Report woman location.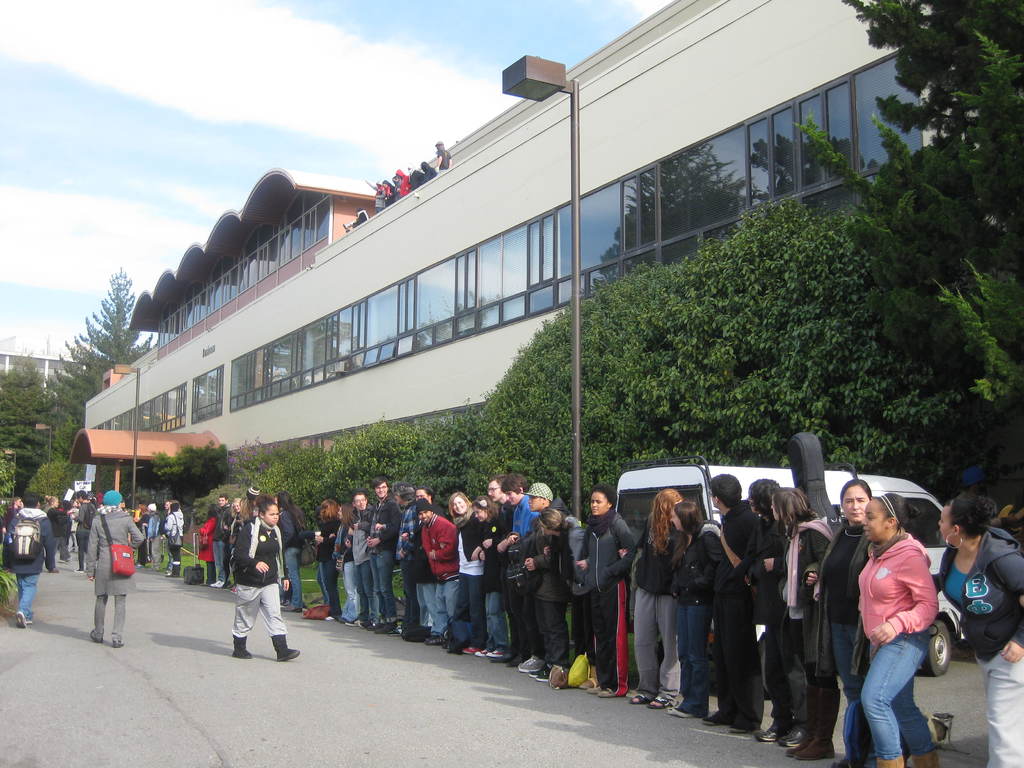
Report: <region>450, 493, 505, 657</region>.
